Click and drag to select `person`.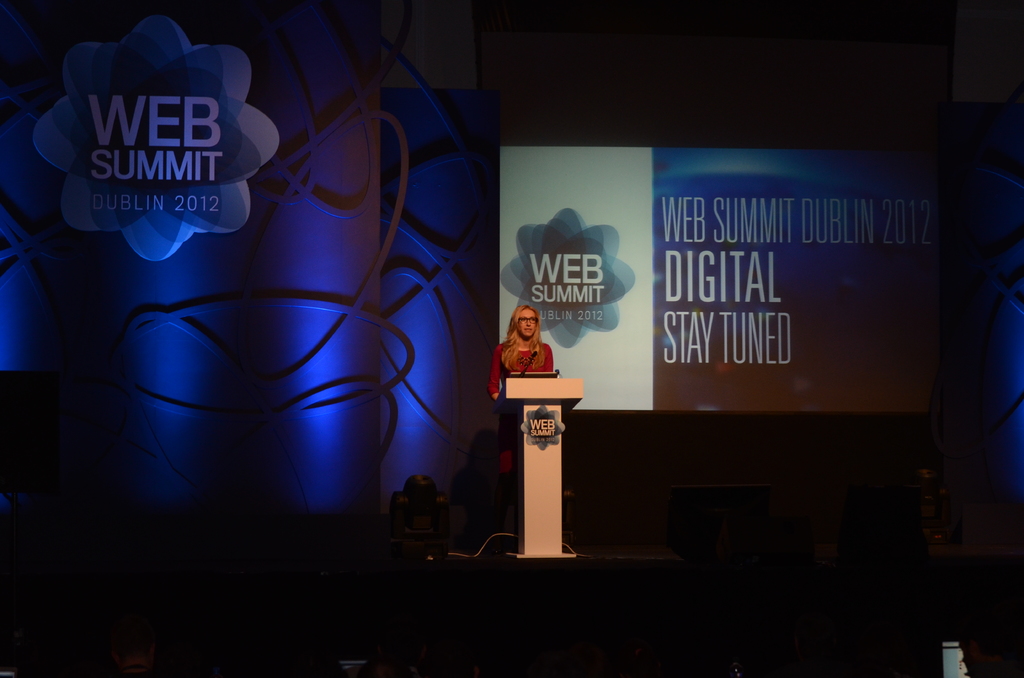
Selection: (x1=381, y1=464, x2=452, y2=540).
